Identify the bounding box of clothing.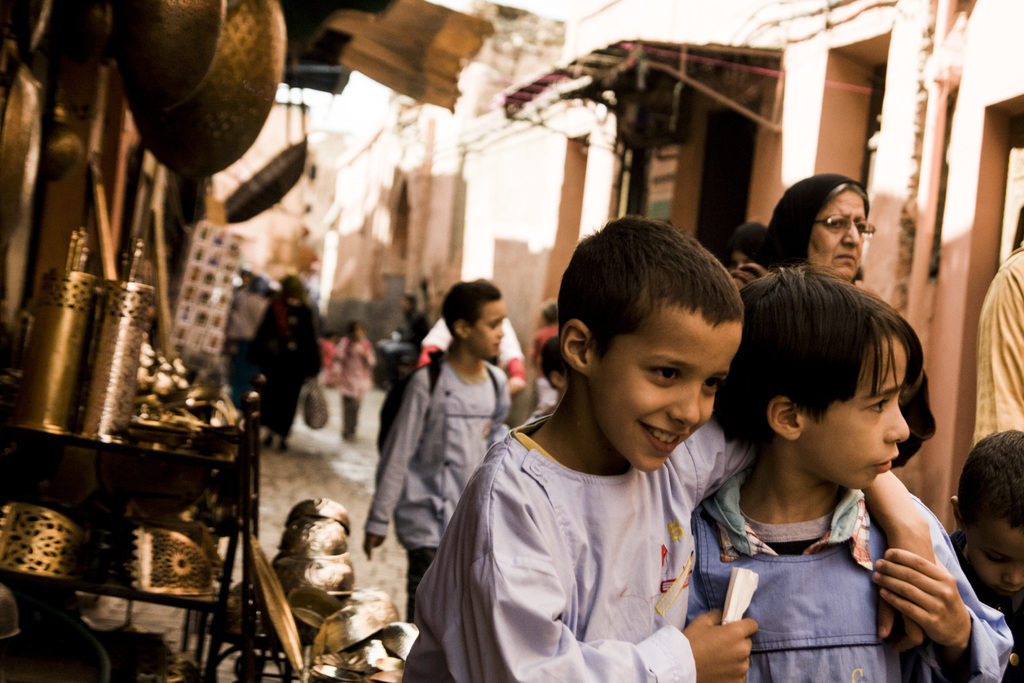
pyautogui.locateOnScreen(244, 295, 327, 436).
